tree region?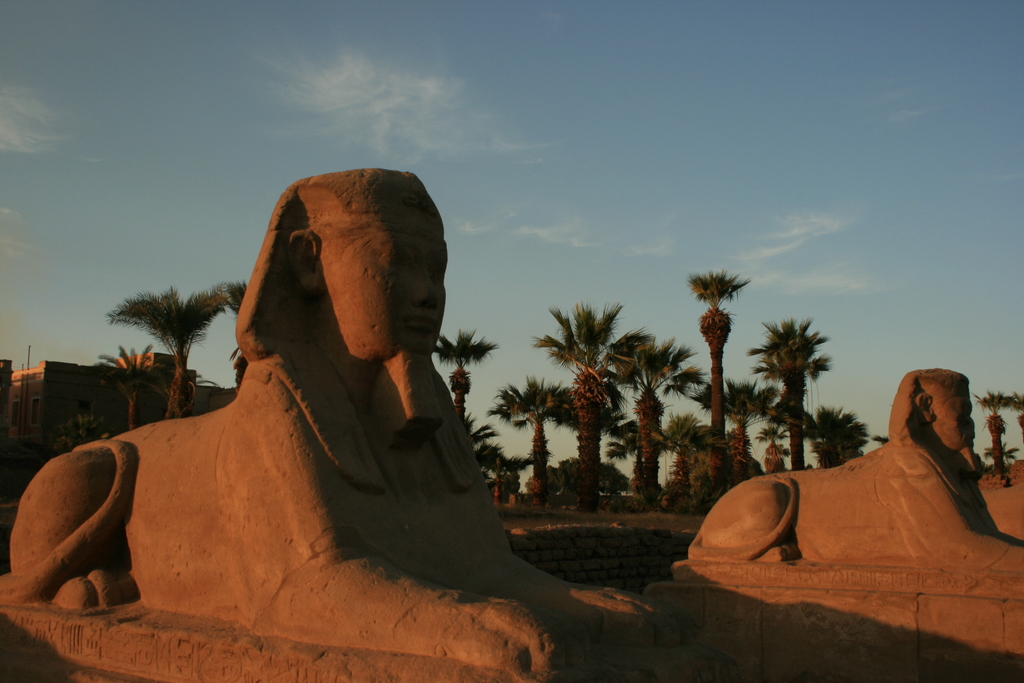
pyautogui.locateOnScreen(95, 348, 173, 432)
